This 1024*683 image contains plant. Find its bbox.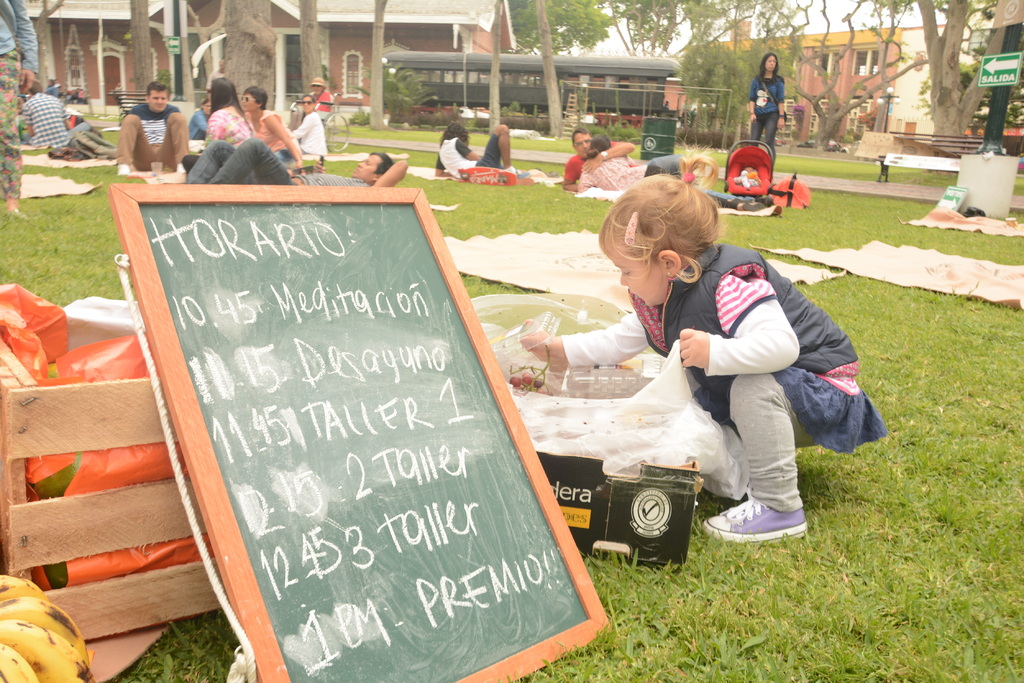
361, 66, 432, 108.
